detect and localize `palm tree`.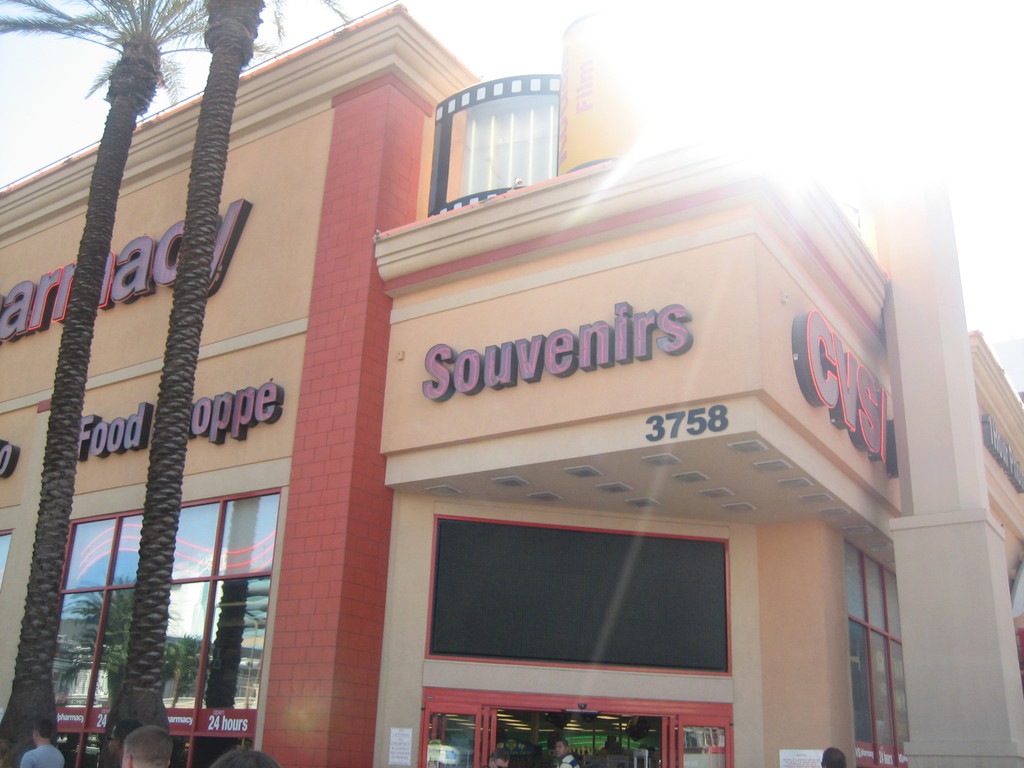
Localized at rect(0, 0, 267, 767).
